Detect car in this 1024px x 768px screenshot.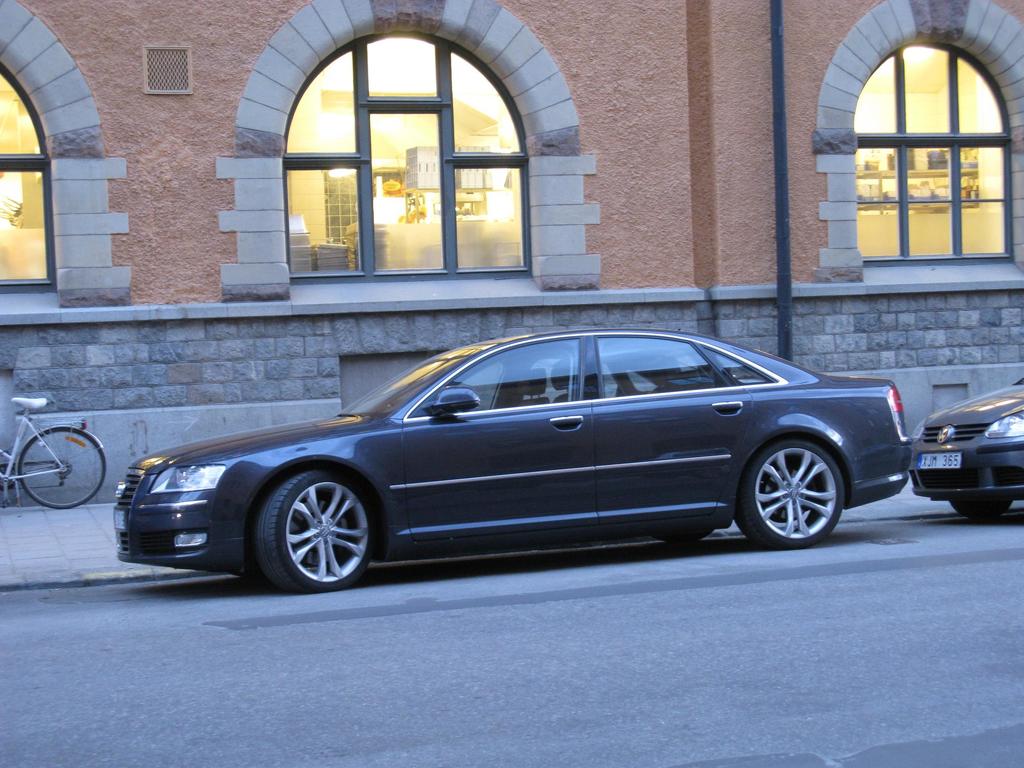
Detection: (905,359,1023,540).
